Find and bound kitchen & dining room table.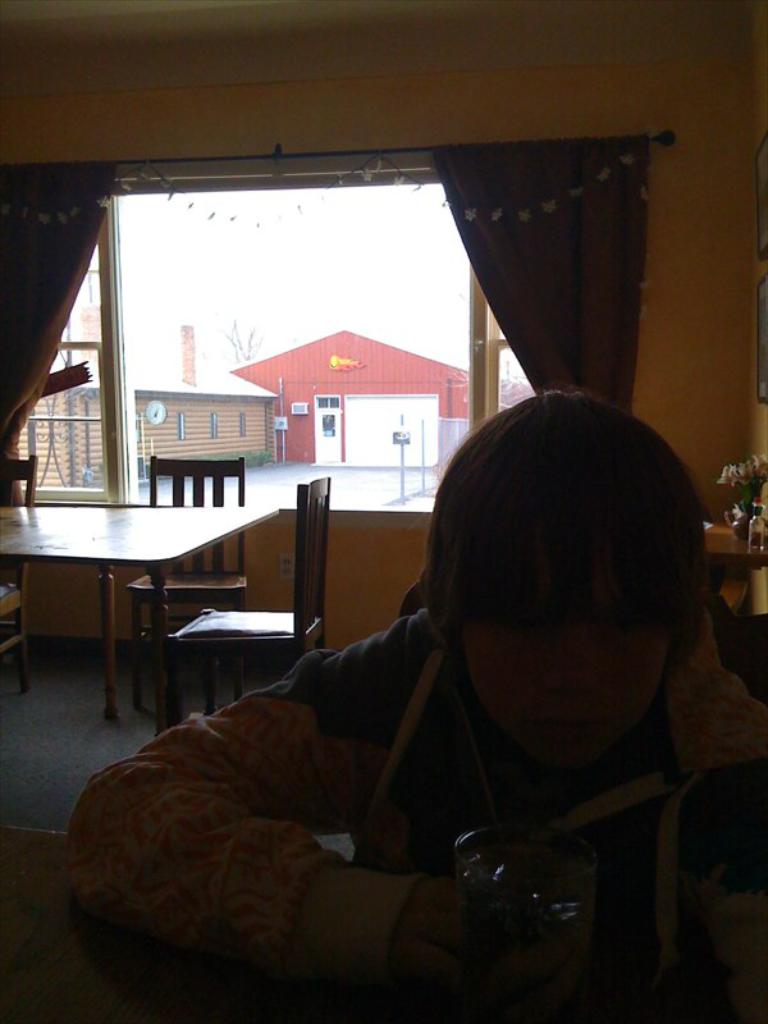
Bound: (x1=0, y1=485, x2=306, y2=675).
